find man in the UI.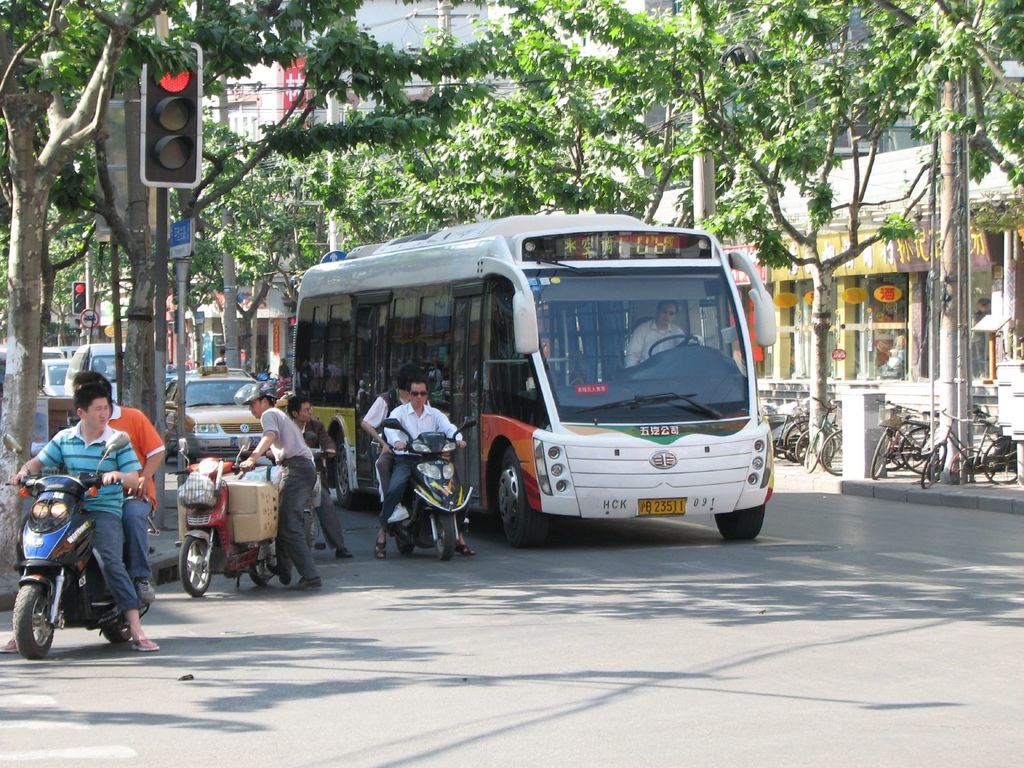
UI element at locate(228, 390, 328, 602).
